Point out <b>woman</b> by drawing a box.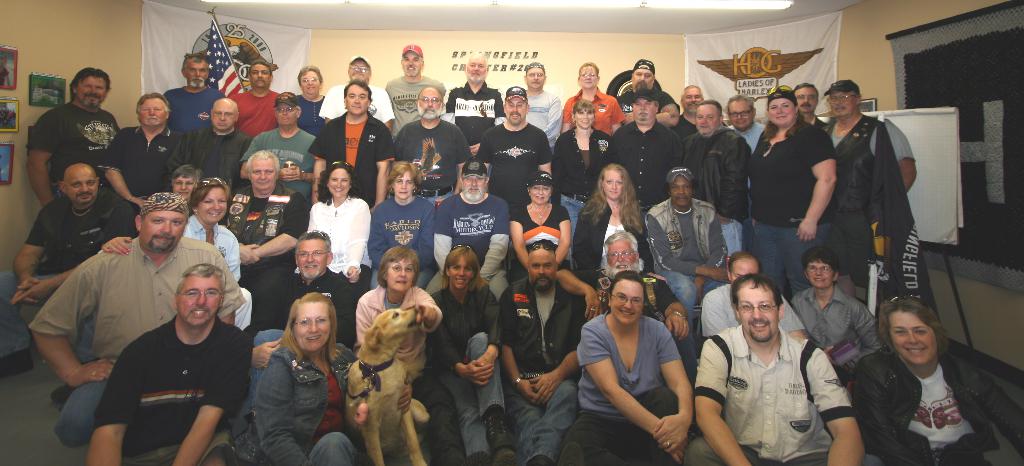
369:157:436:294.
